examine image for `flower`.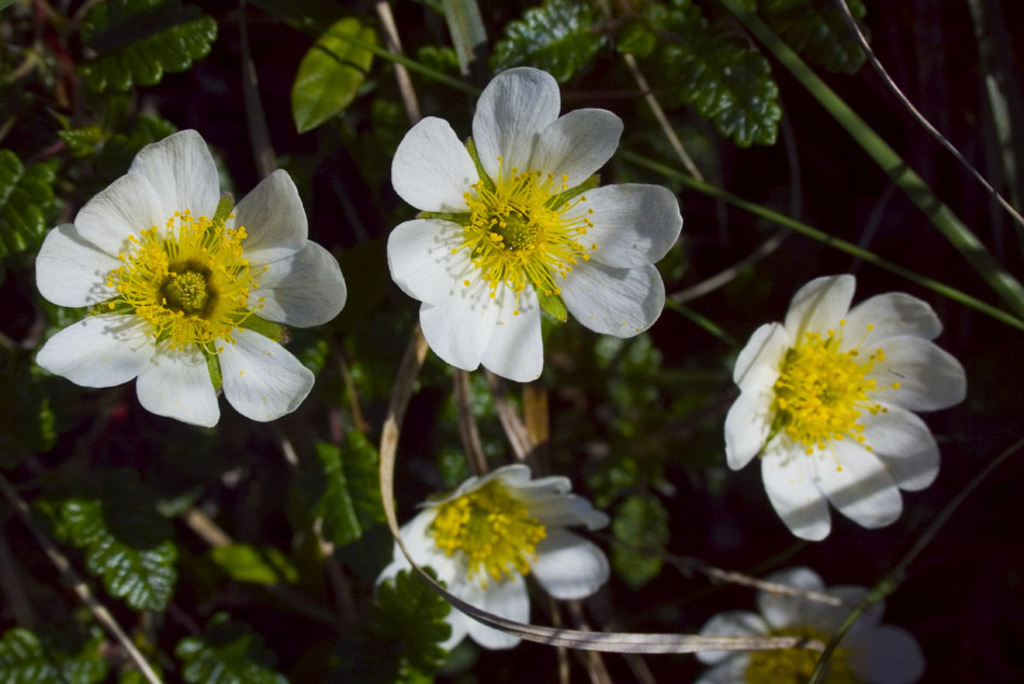
Examination result: <region>32, 130, 324, 446</region>.
